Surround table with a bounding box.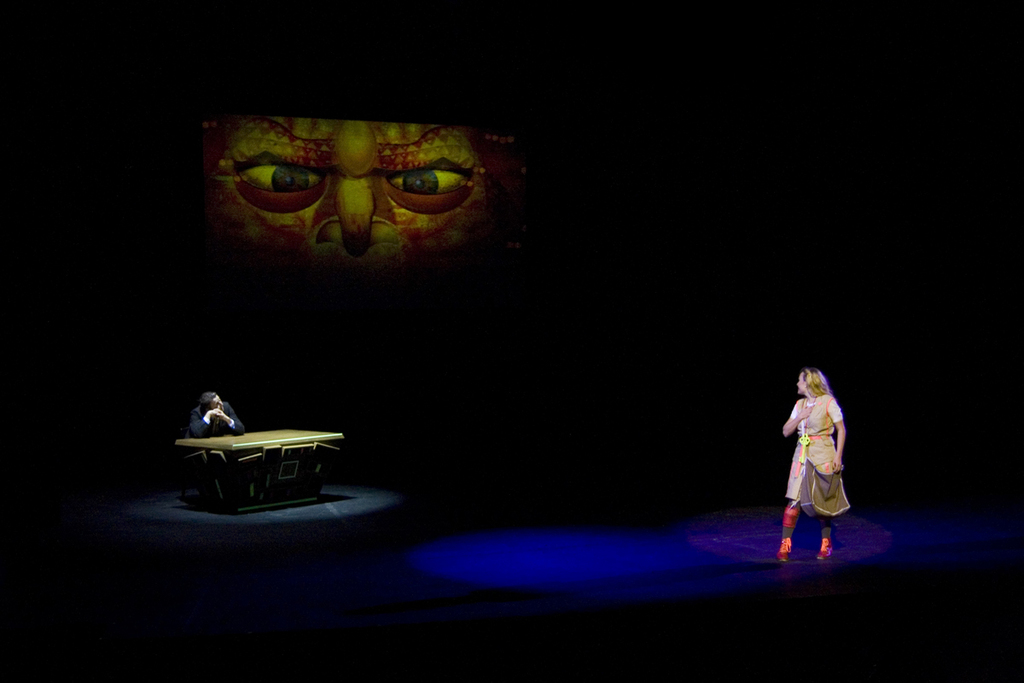
box(171, 406, 334, 512).
